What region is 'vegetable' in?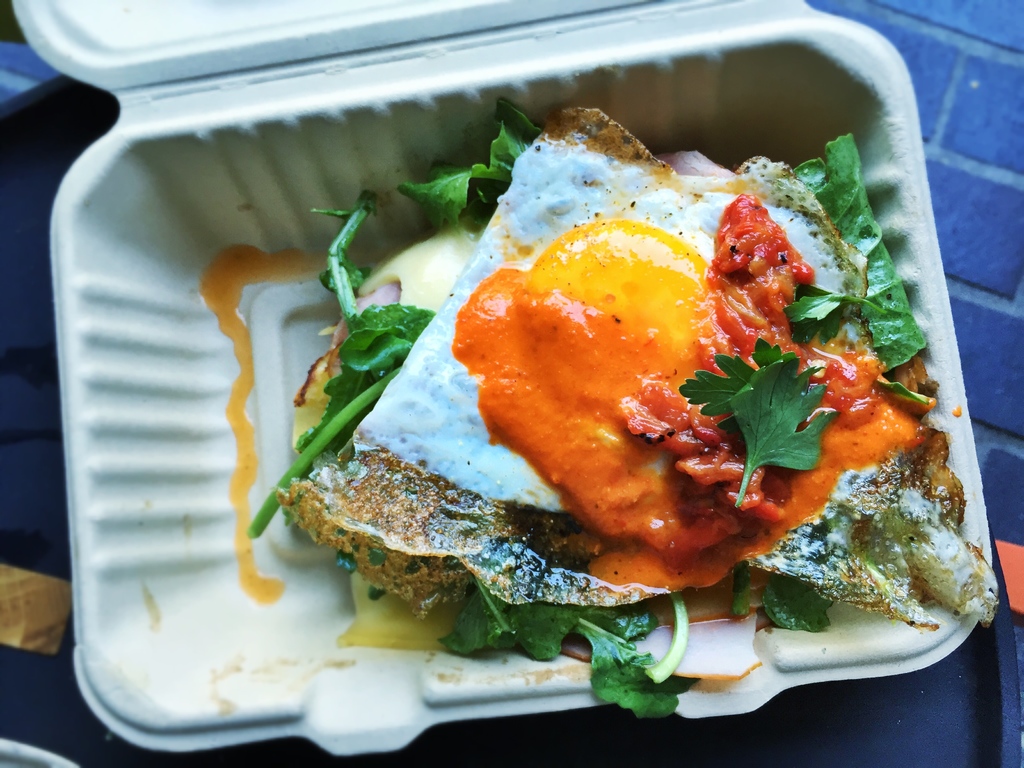
784,132,918,396.
